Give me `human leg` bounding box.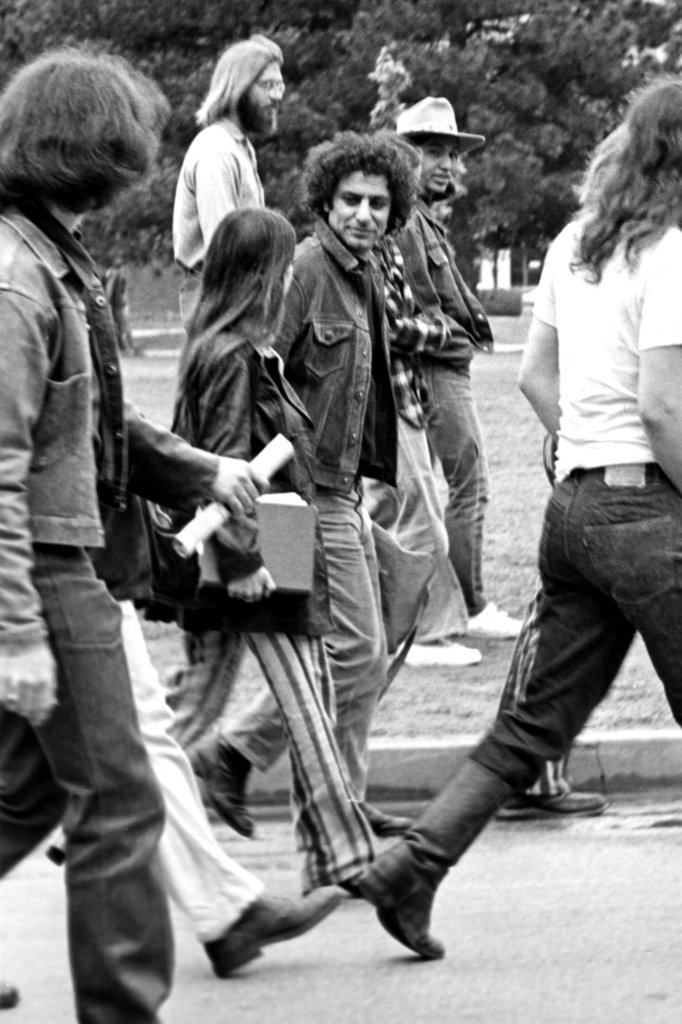
[left=242, top=634, right=363, bottom=881].
